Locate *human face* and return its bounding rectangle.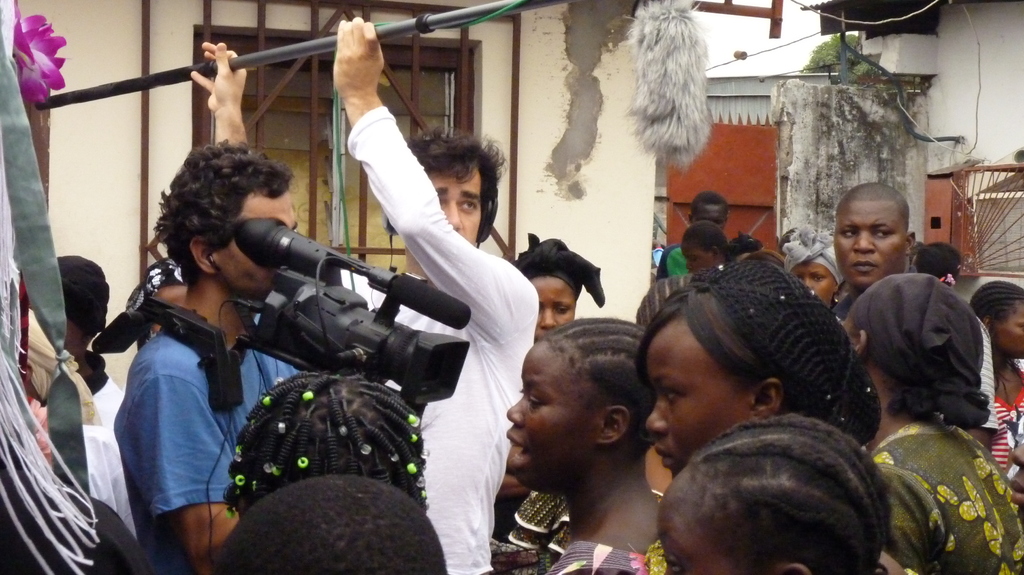
box(503, 340, 598, 492).
